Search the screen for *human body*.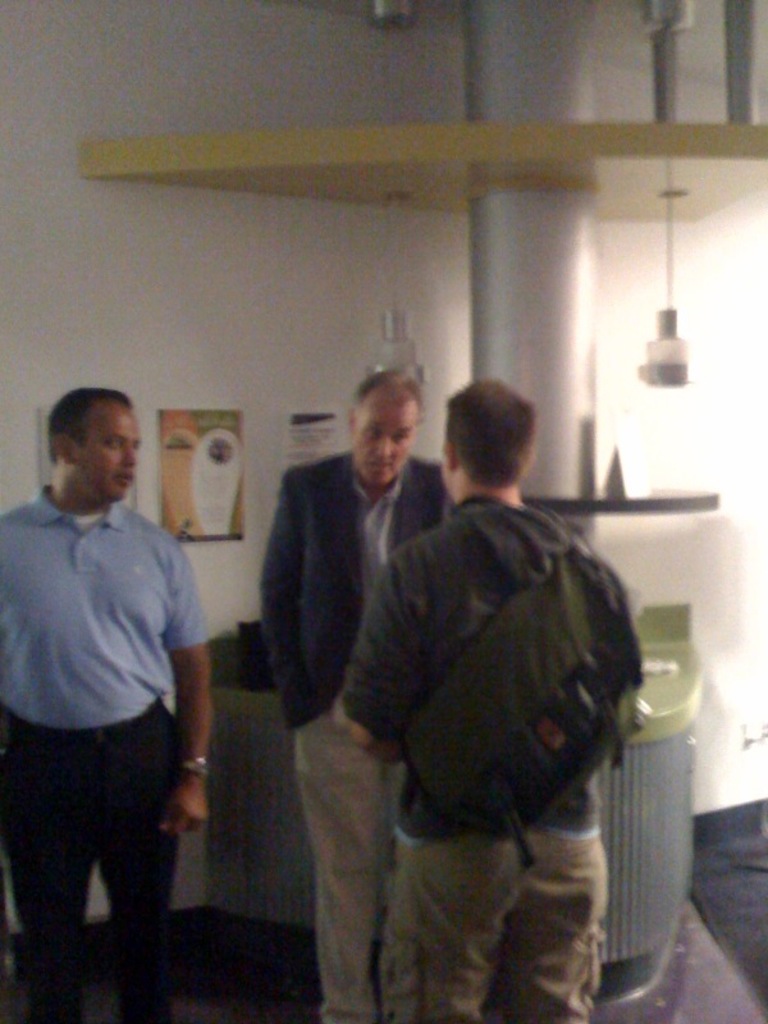
Found at 23,372,221,1018.
